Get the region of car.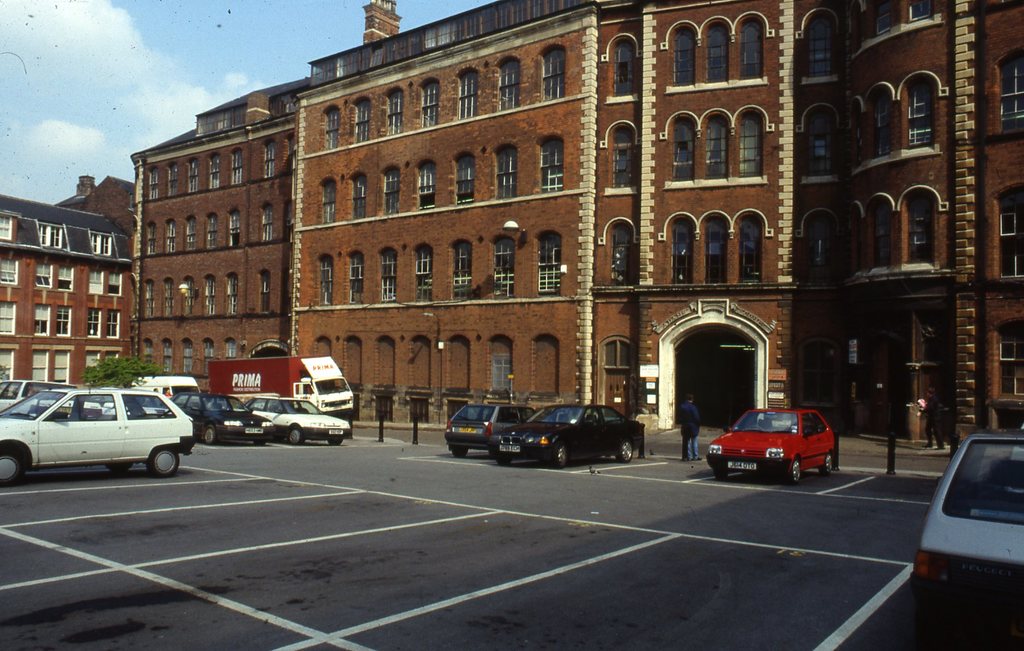
bbox(247, 397, 348, 441).
